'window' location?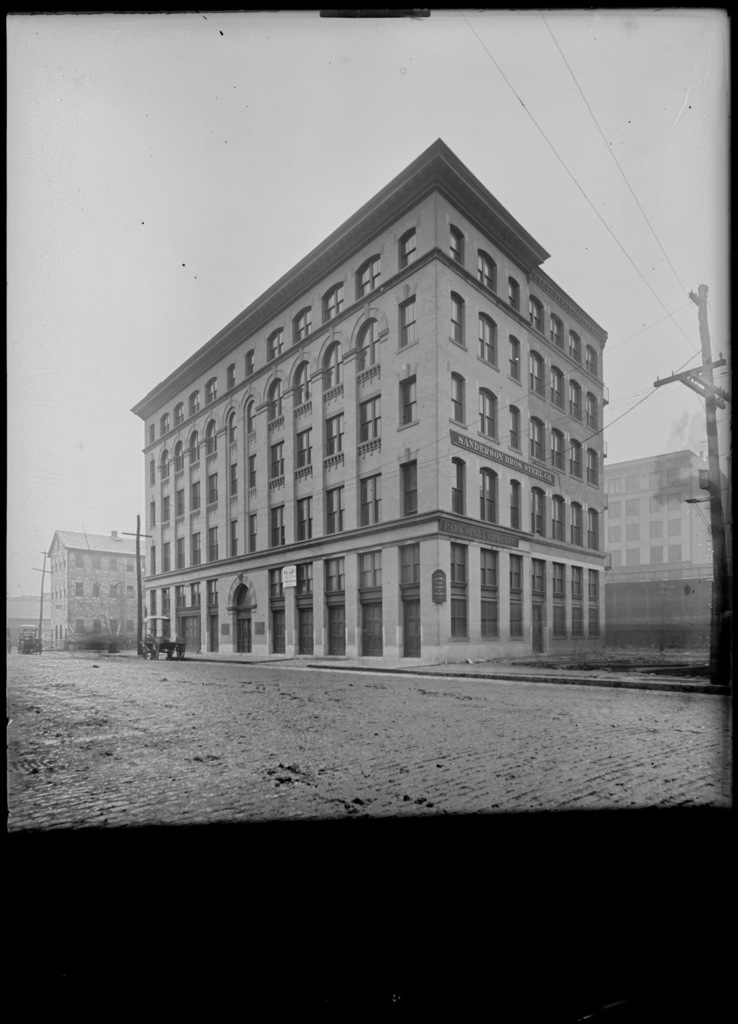
(265,504,285,548)
